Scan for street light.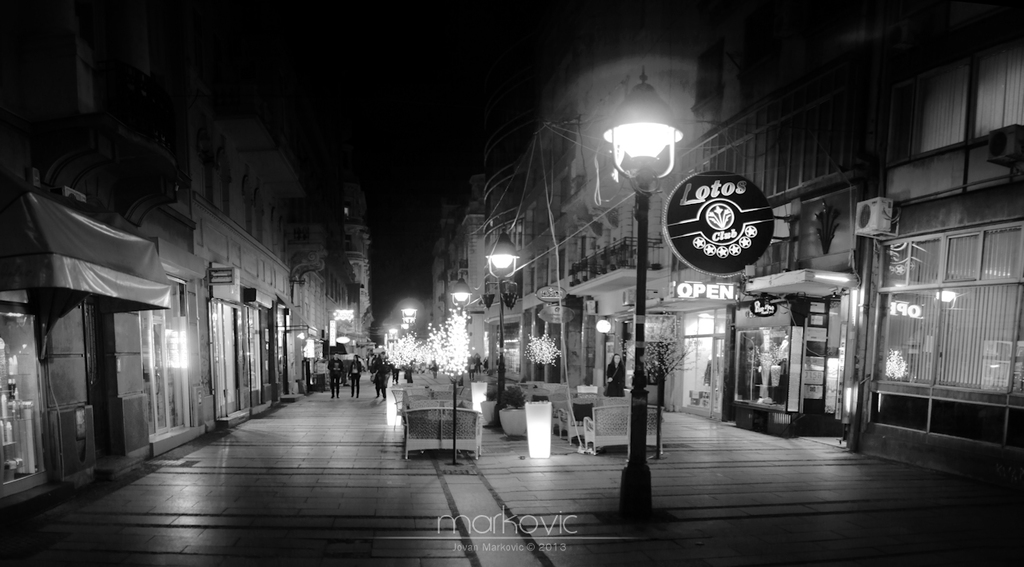
Scan result: <region>593, 66, 688, 525</region>.
